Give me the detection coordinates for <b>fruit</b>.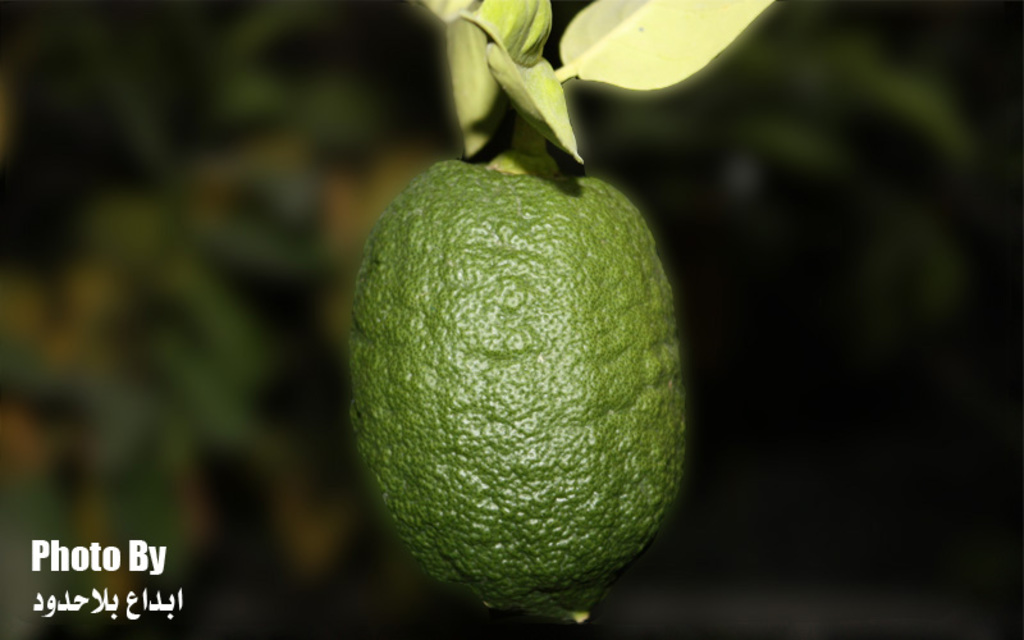
349, 161, 691, 618.
